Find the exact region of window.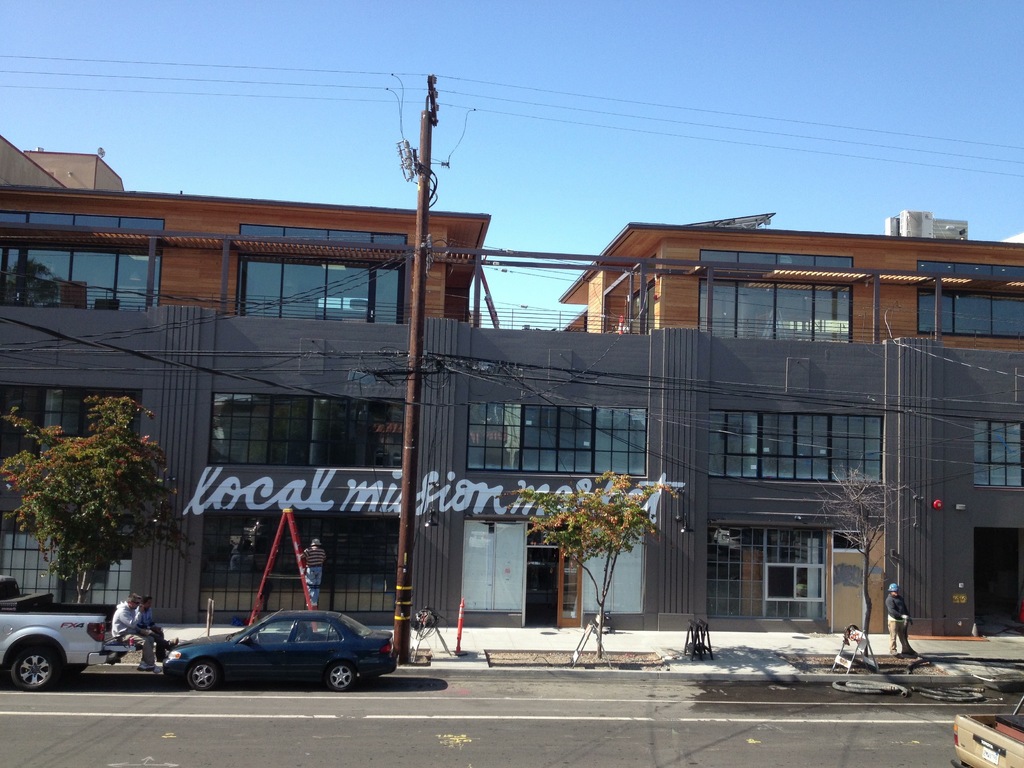
Exact region: (698,249,854,339).
